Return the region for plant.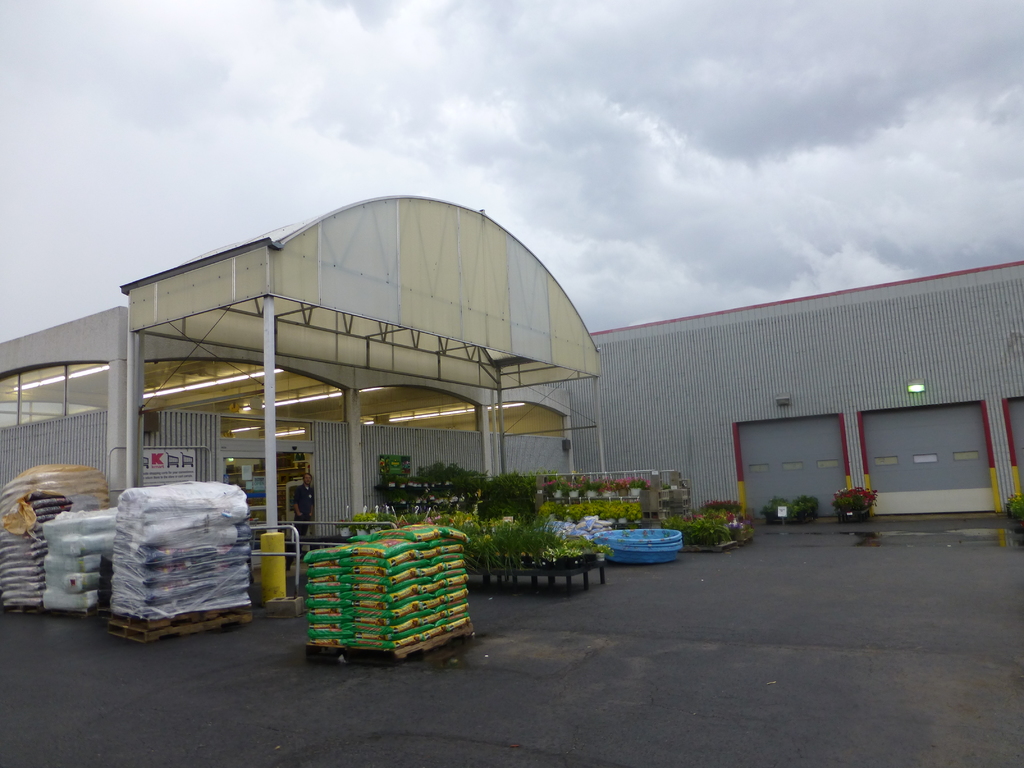
617:475:630:495.
